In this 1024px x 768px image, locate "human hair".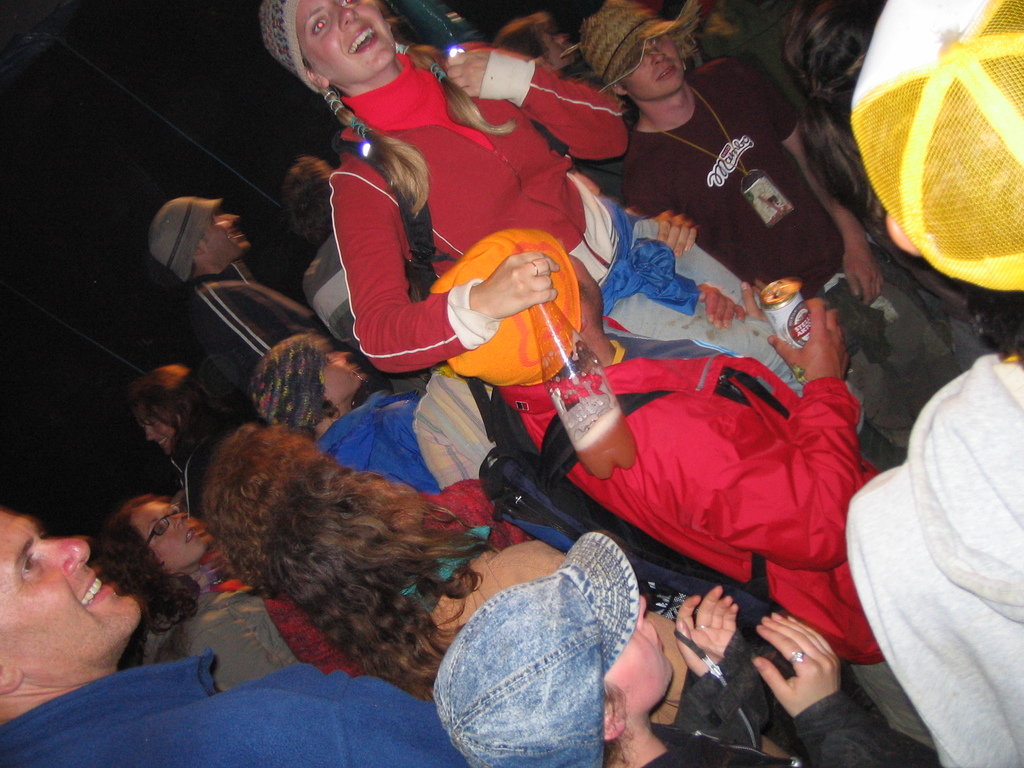
Bounding box: left=312, top=381, right=340, bottom=420.
